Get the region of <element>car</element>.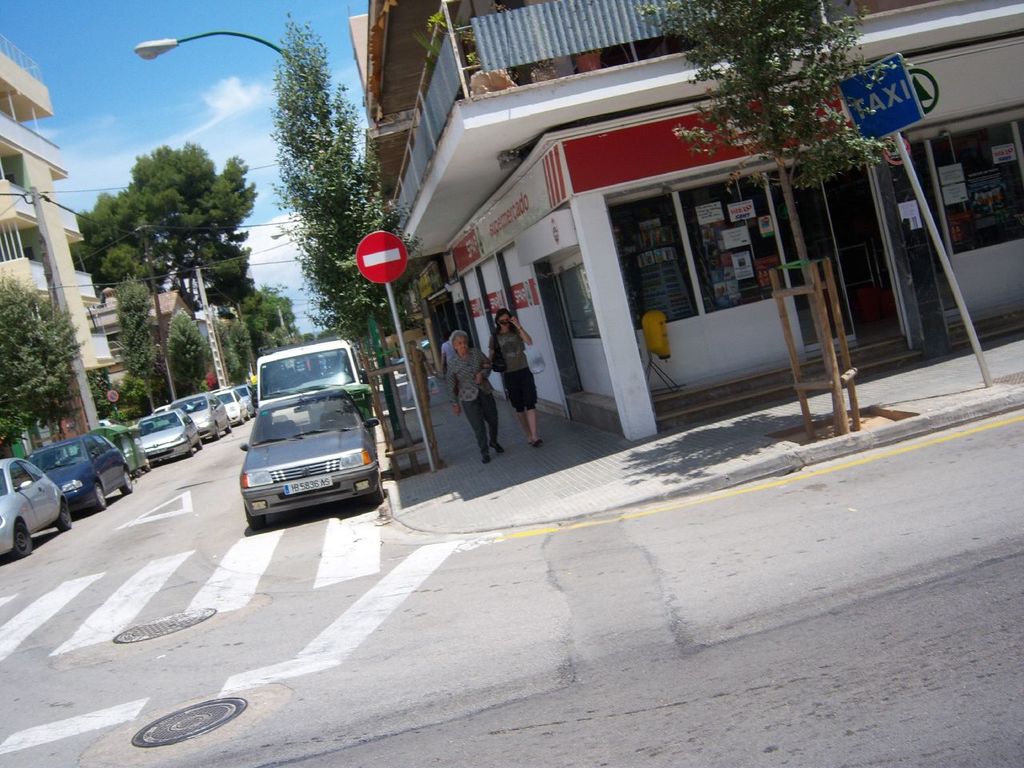
select_region(150, 386, 235, 450).
